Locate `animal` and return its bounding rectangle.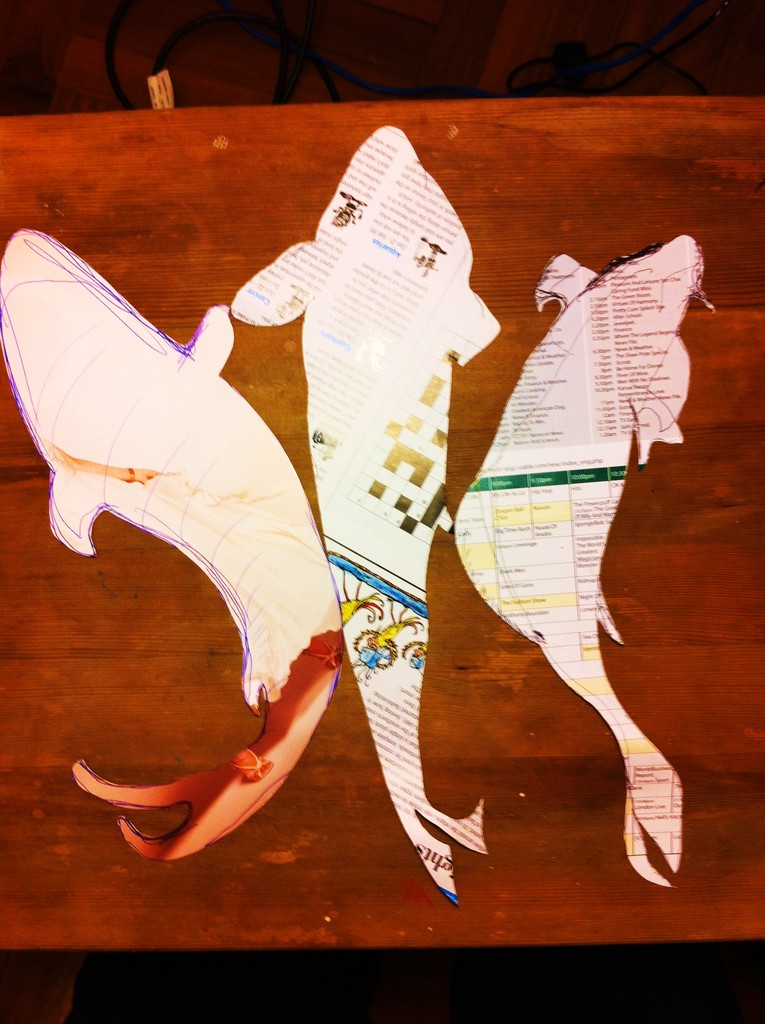
region(450, 228, 705, 867).
